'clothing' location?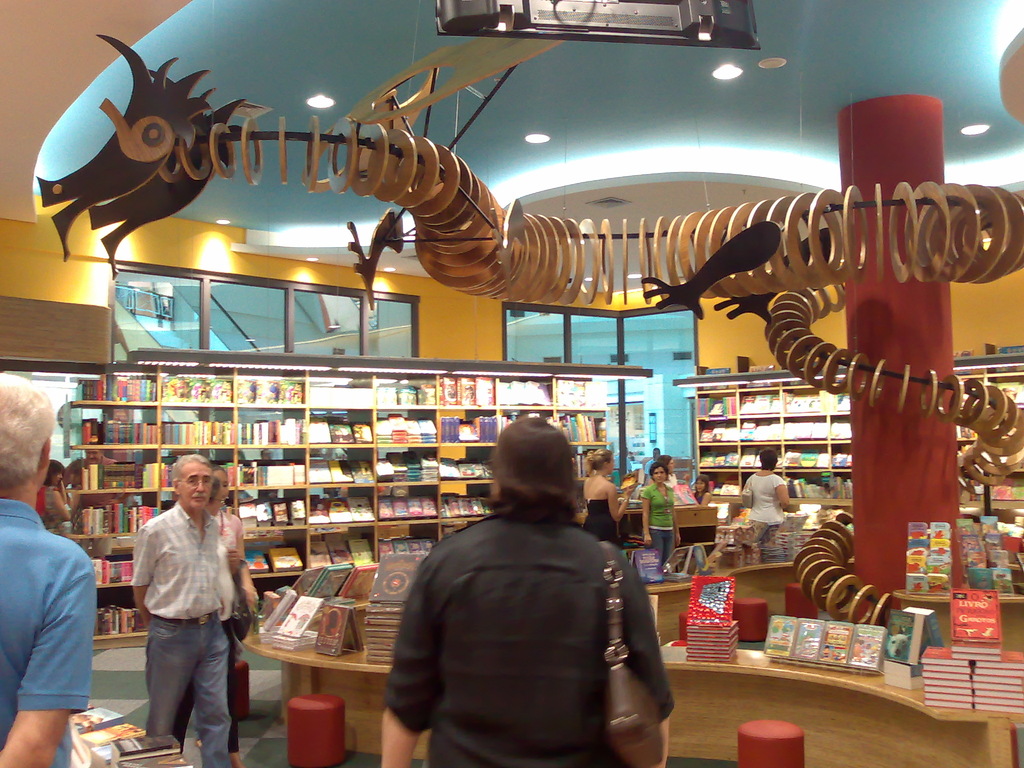
bbox(383, 509, 675, 767)
